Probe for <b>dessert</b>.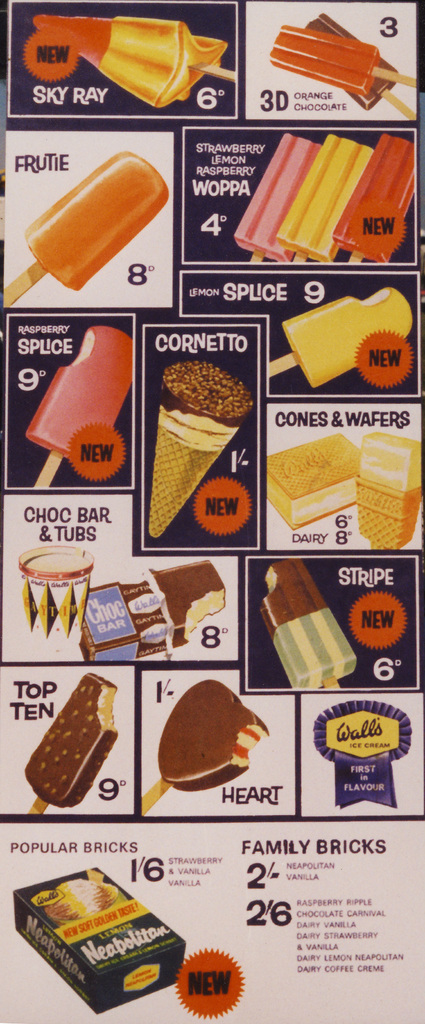
Probe result: bbox(14, 13, 229, 106).
